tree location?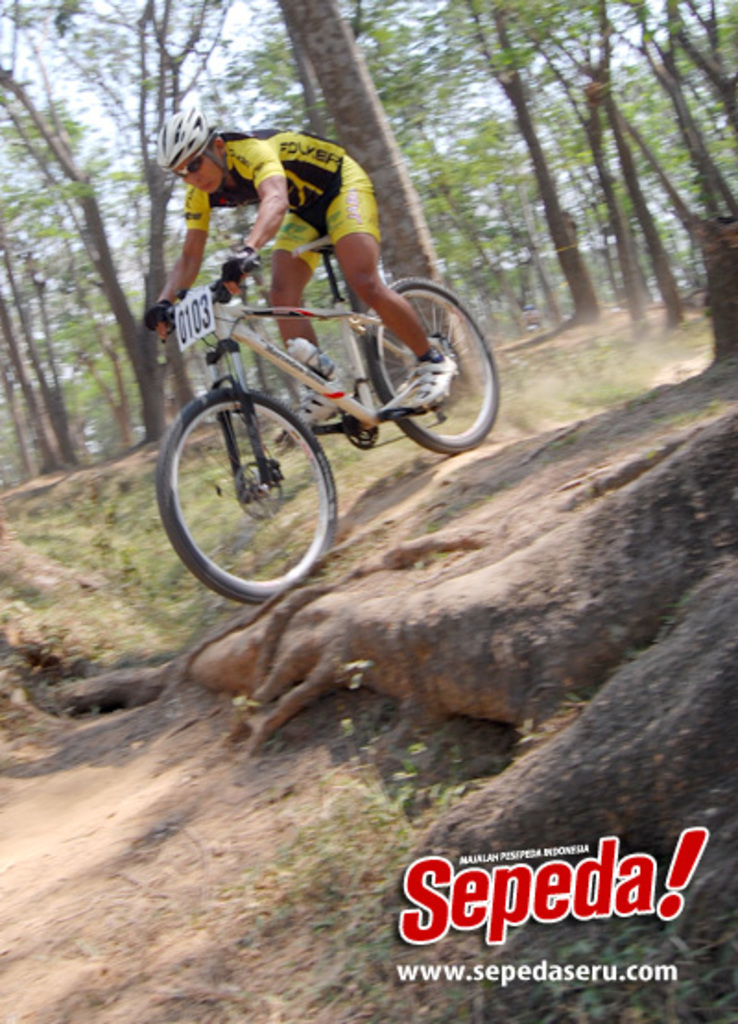
select_region(290, 0, 476, 406)
